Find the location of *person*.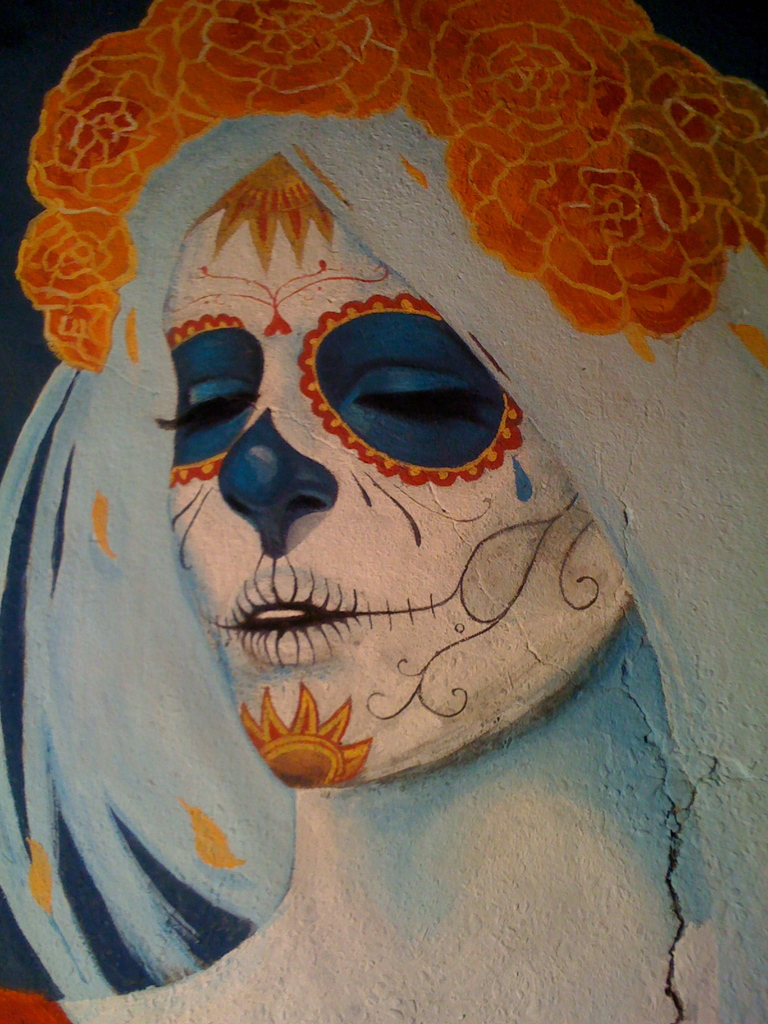
Location: (0, 0, 767, 1023).
